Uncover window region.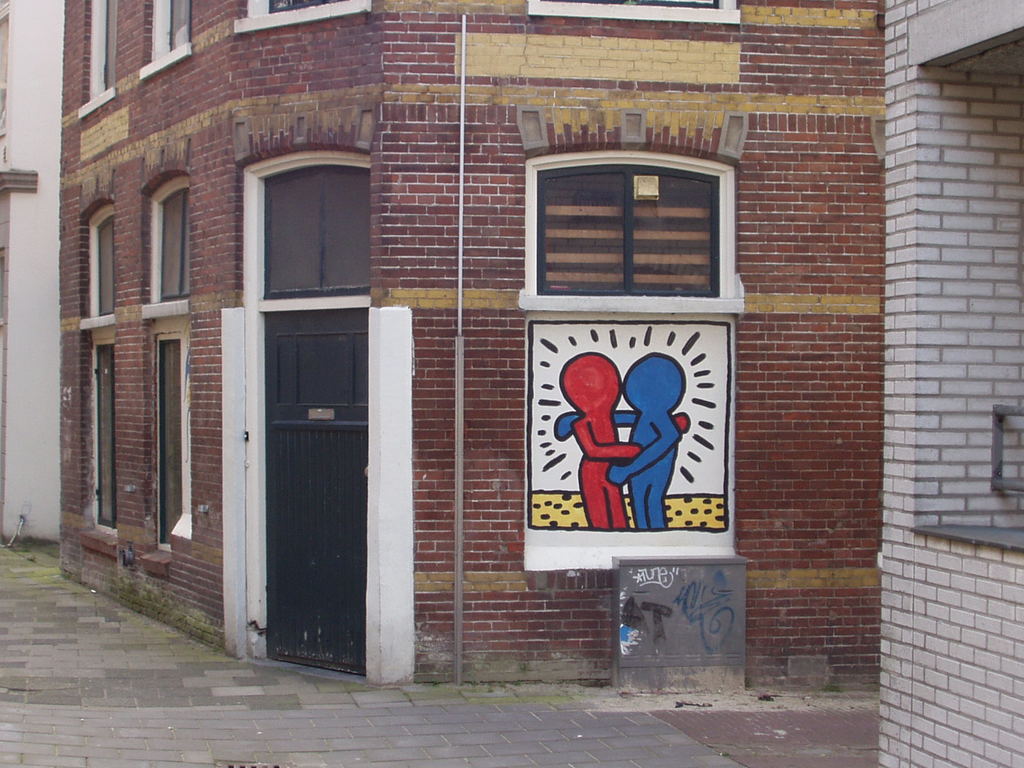
Uncovered: BBox(138, 306, 184, 574).
